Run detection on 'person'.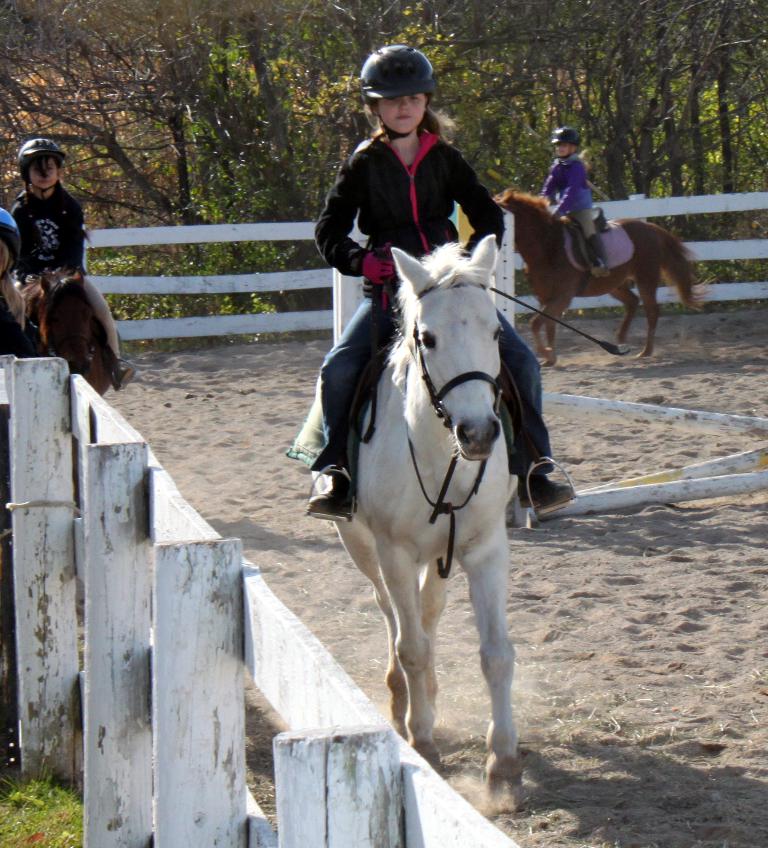
Result: box(304, 46, 578, 518).
